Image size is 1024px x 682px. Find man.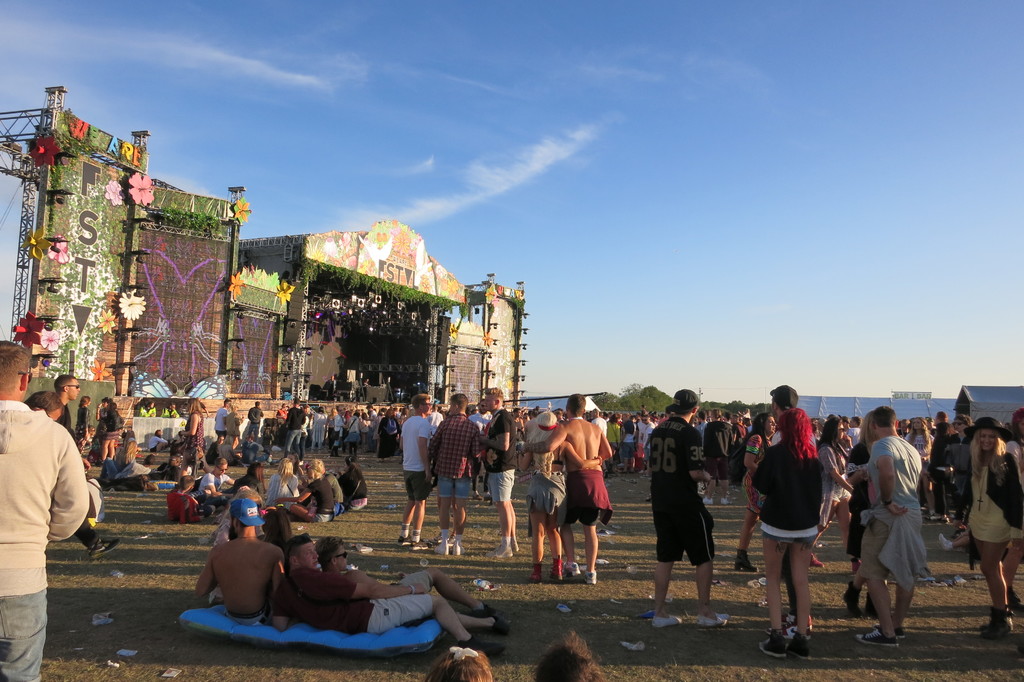
bbox=[644, 391, 732, 633].
